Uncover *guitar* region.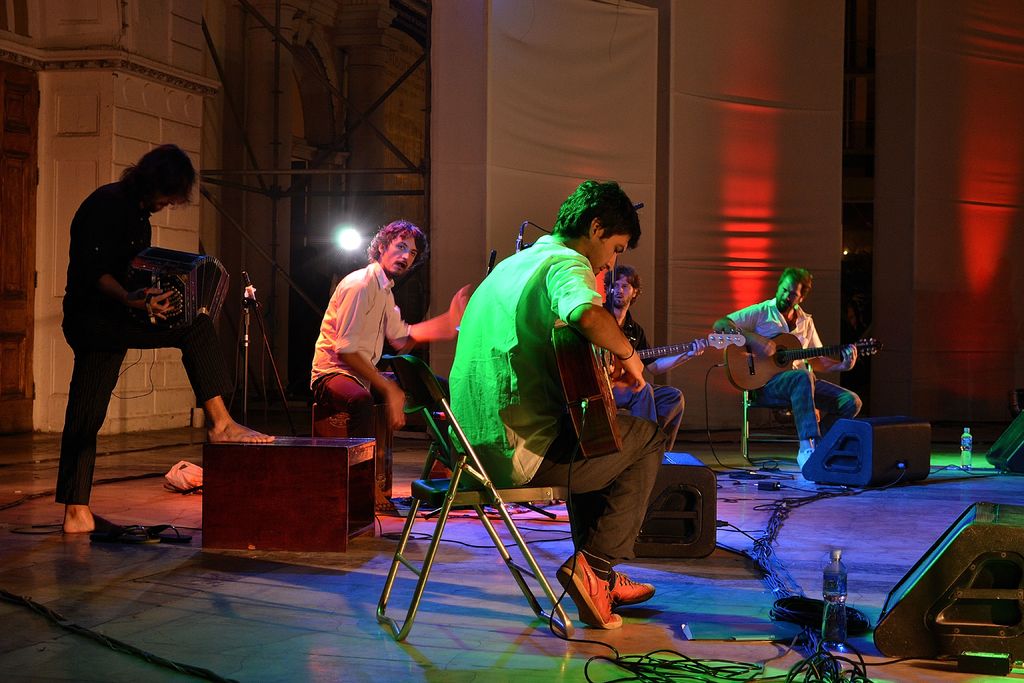
Uncovered: l=732, t=332, r=882, b=398.
